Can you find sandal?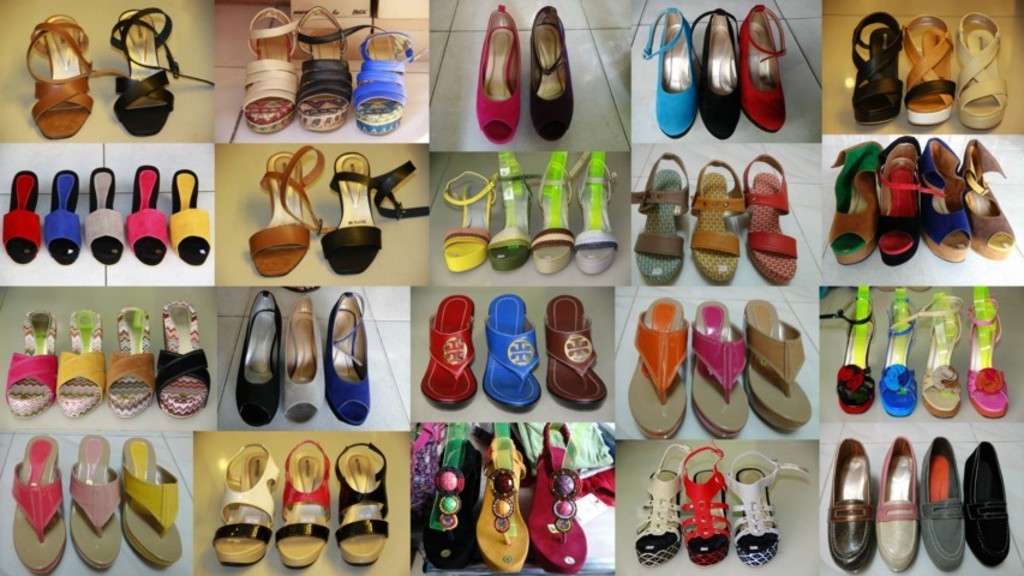
Yes, bounding box: 154/299/210/422.
